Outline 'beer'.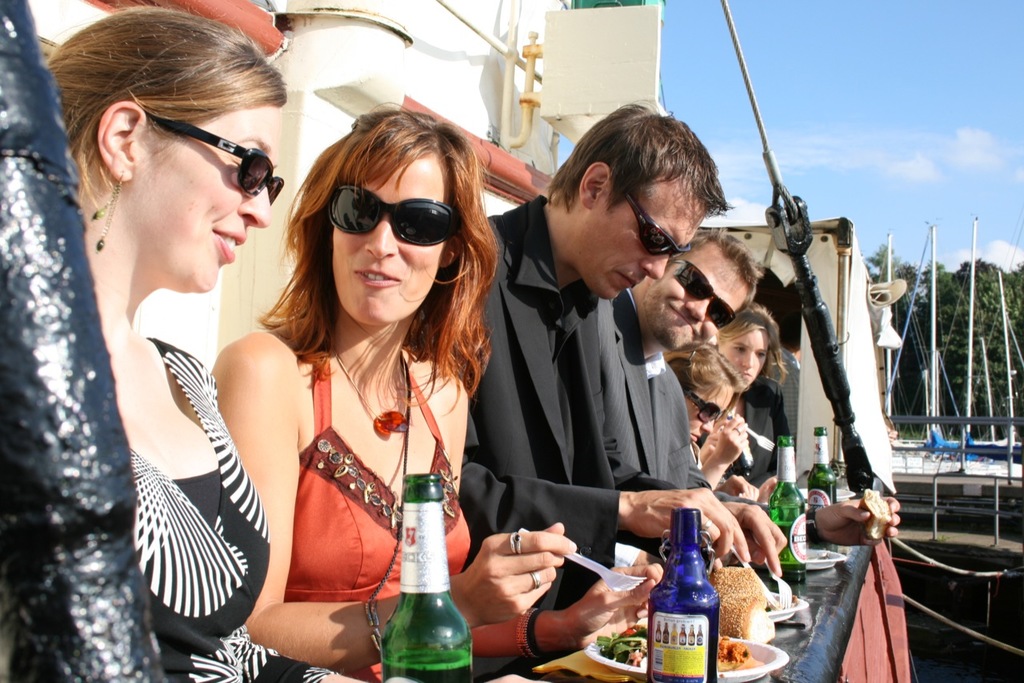
Outline: pyautogui.locateOnScreen(808, 426, 835, 512).
